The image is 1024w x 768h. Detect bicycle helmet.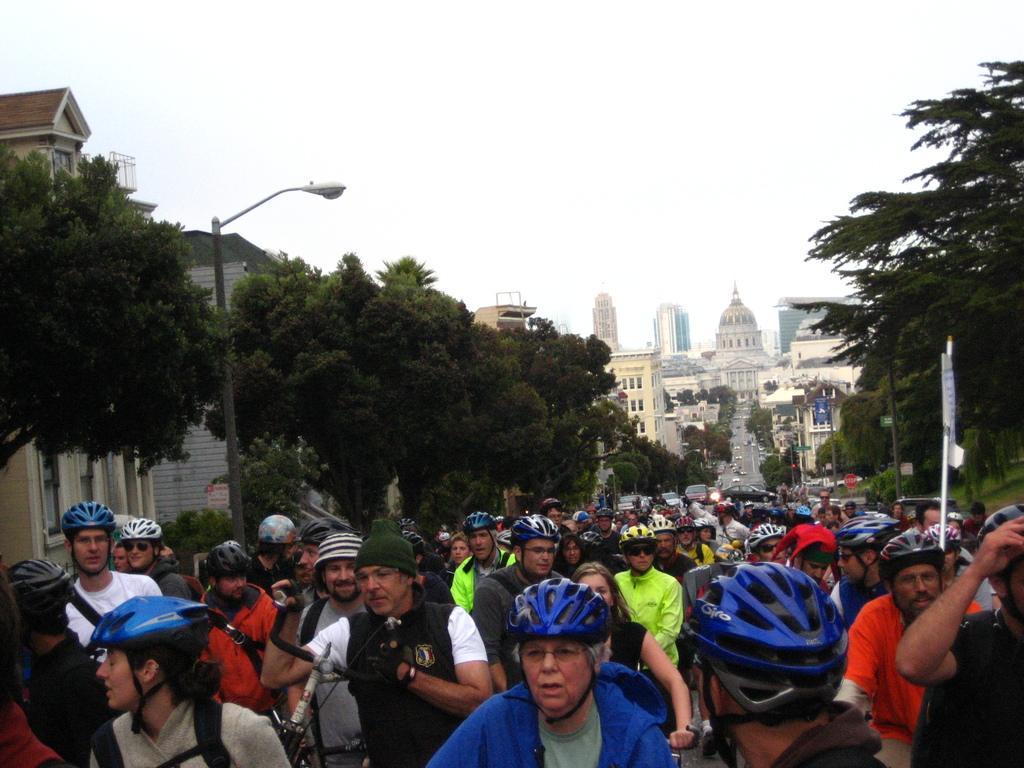
Detection: [675, 516, 696, 550].
